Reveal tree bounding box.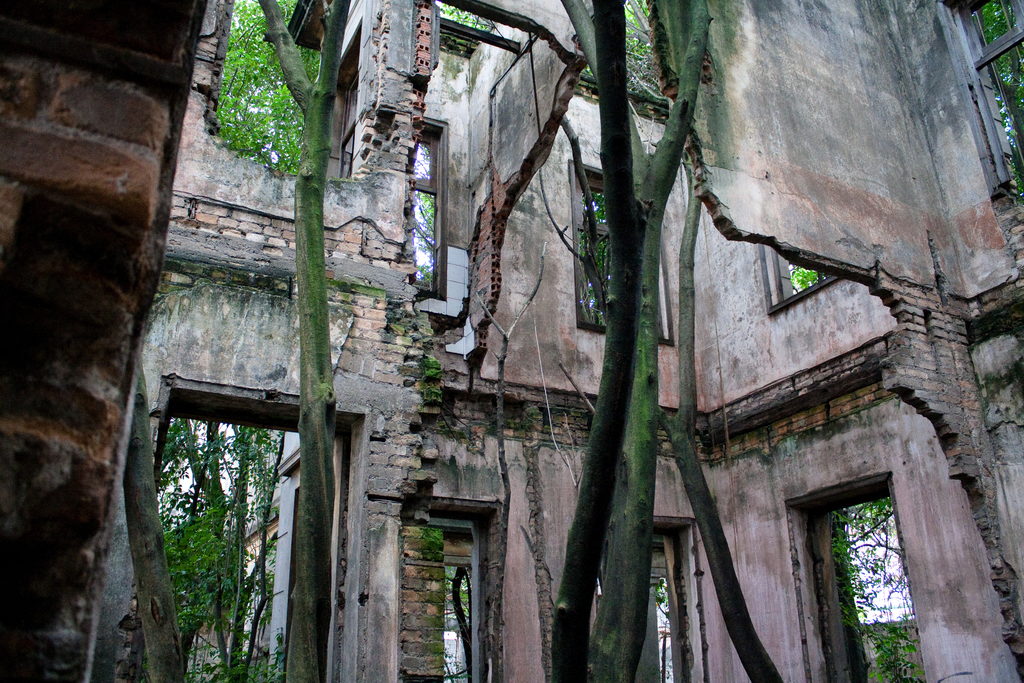
Revealed: x1=445 y1=564 x2=472 y2=682.
